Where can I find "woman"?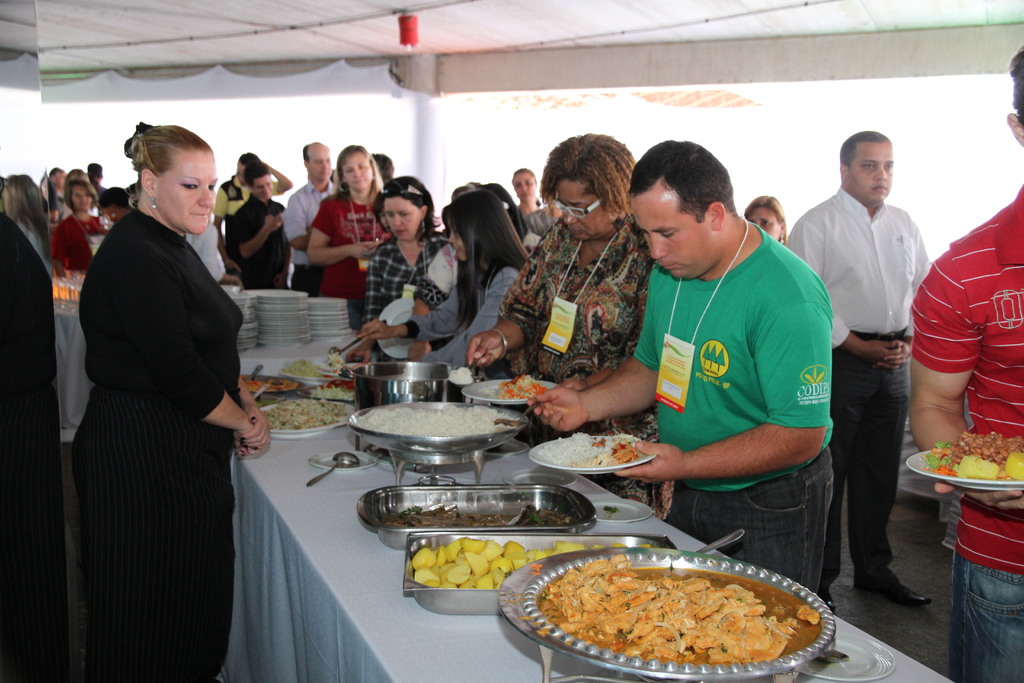
You can find it at (463,131,677,525).
